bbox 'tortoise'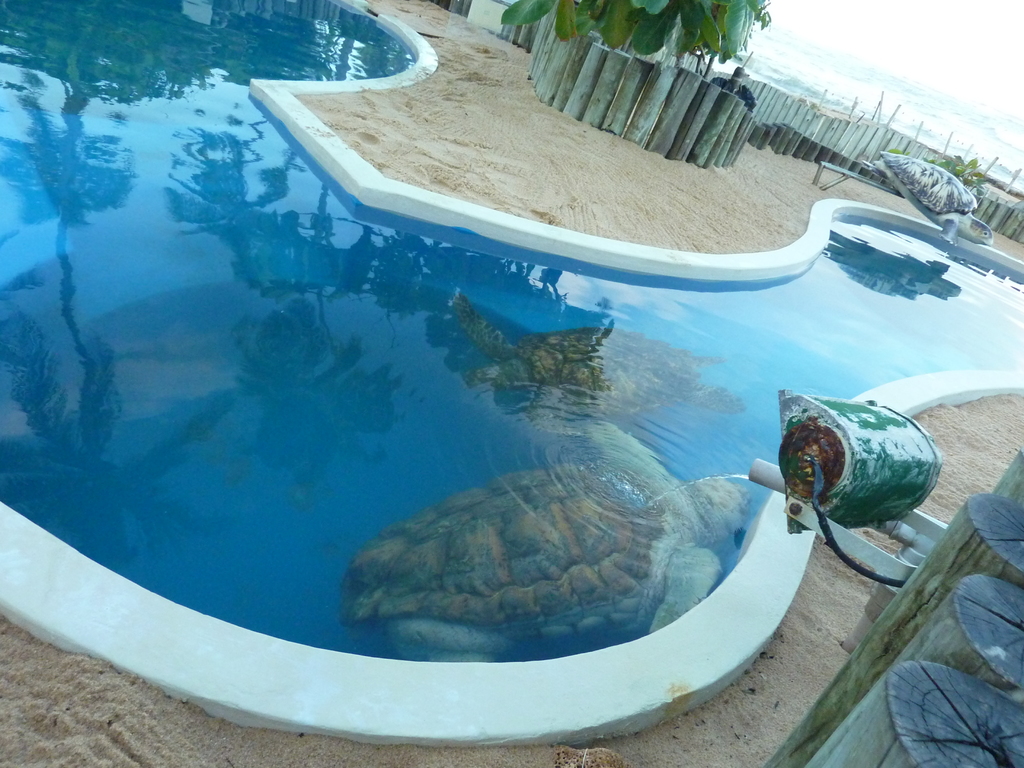
crop(458, 290, 748, 435)
